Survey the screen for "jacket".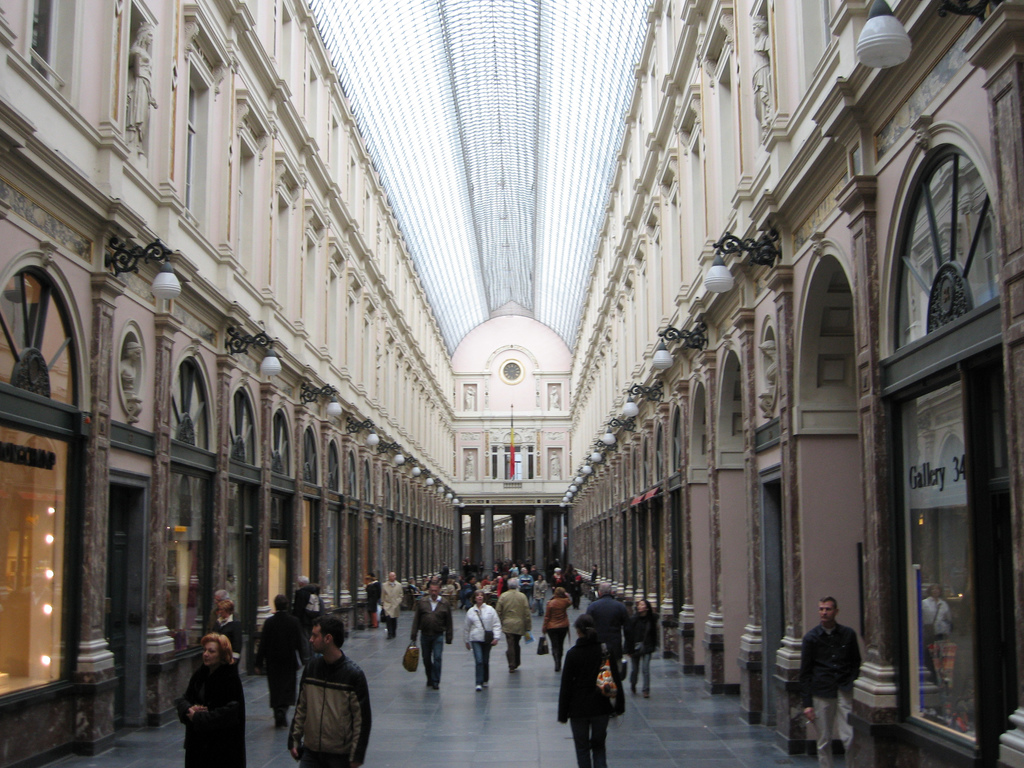
Survey found: [left=379, top=580, right=405, bottom=616].
